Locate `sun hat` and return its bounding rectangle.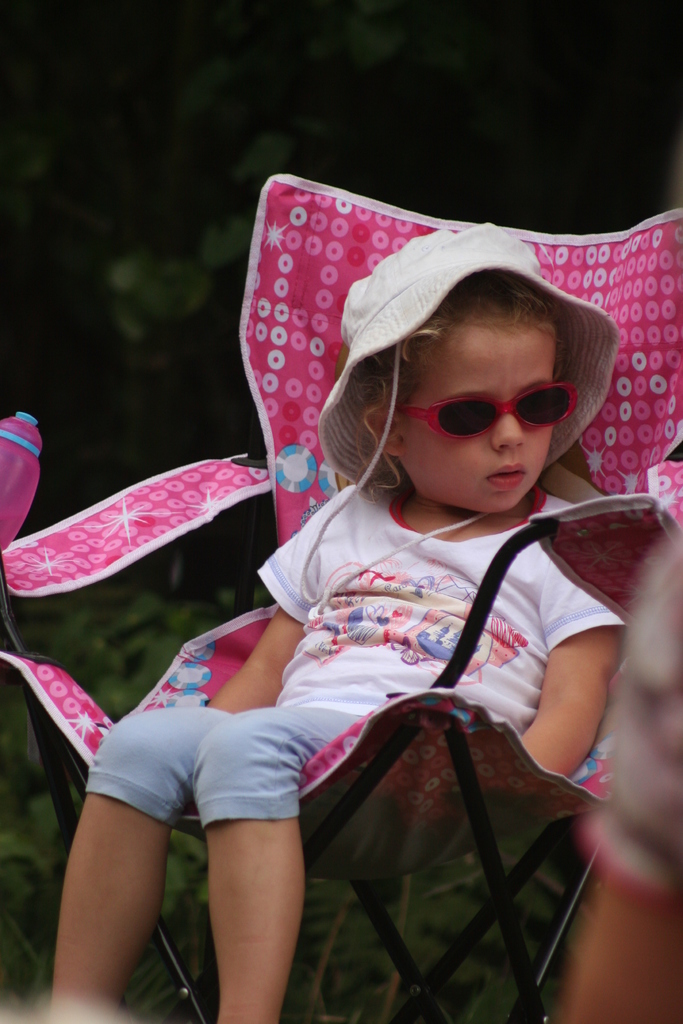
detection(308, 218, 625, 616).
